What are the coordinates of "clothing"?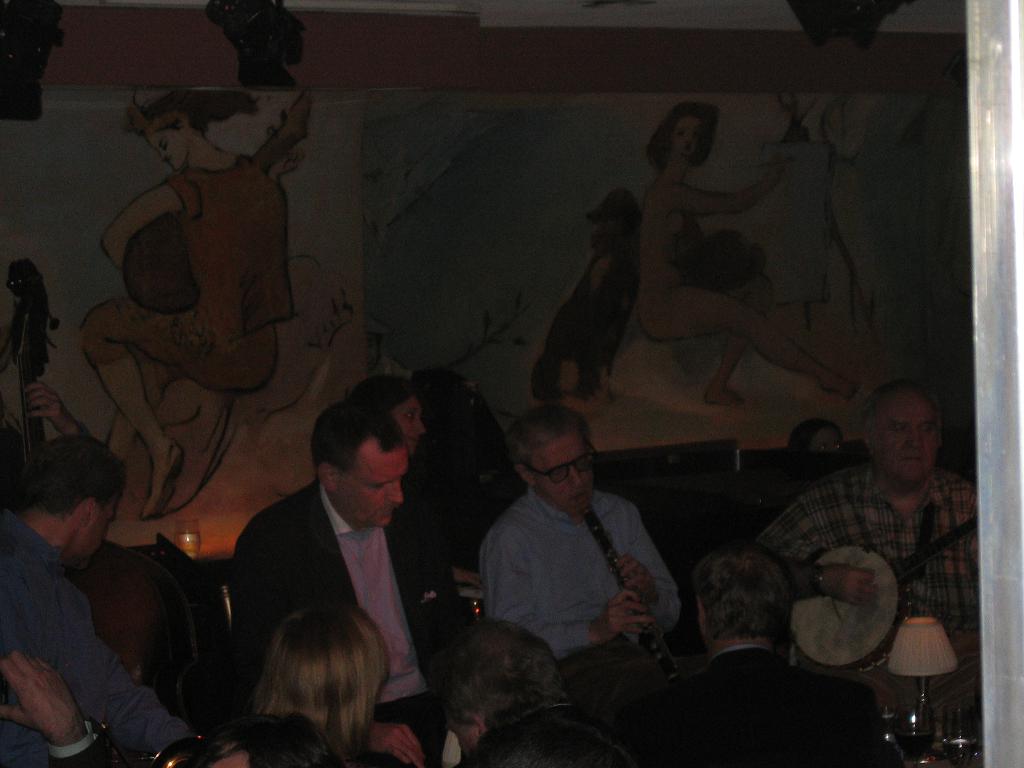
l=237, t=477, r=480, b=767.
